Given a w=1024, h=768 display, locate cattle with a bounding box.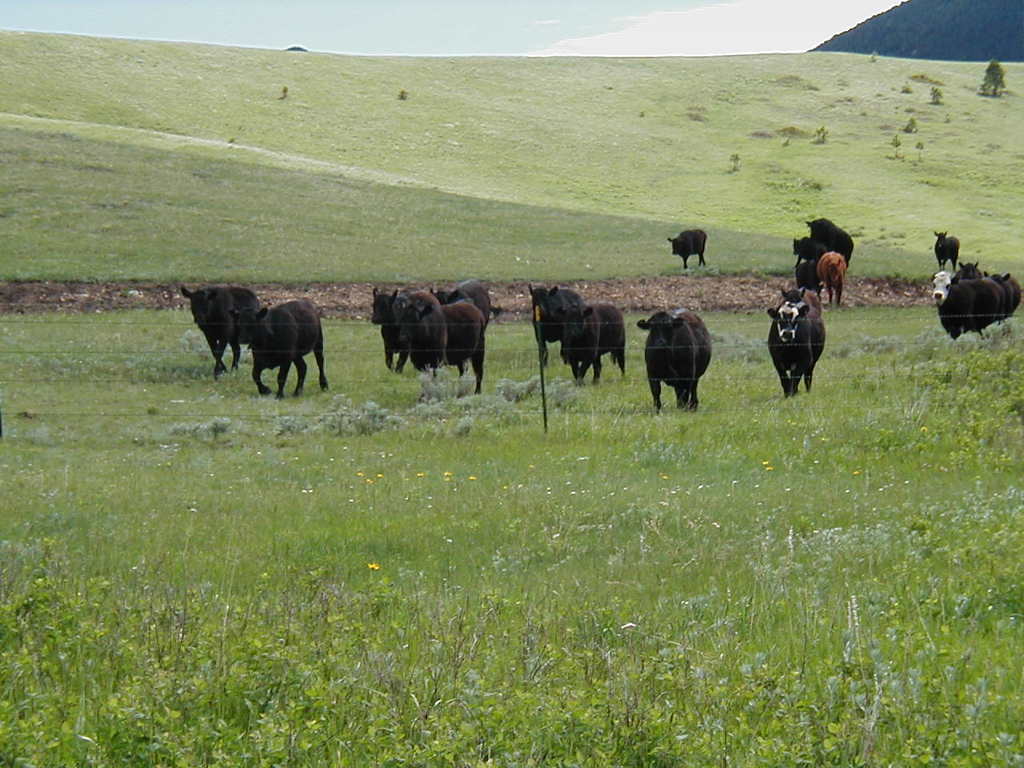
Located: BBox(768, 304, 826, 398).
